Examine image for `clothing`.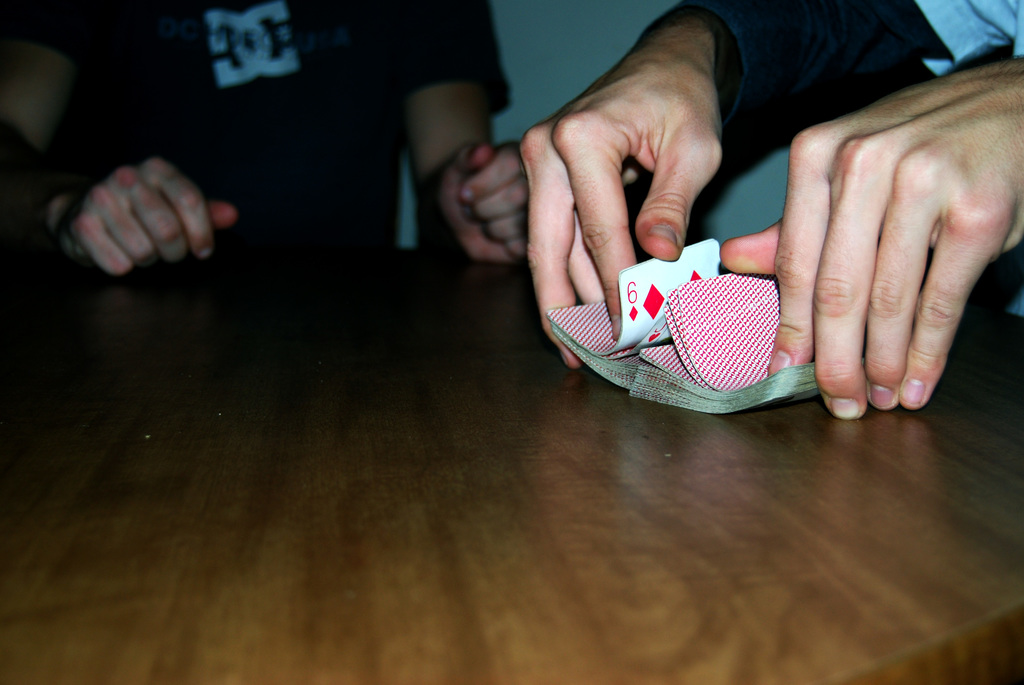
Examination result: l=691, t=0, r=1023, b=162.
